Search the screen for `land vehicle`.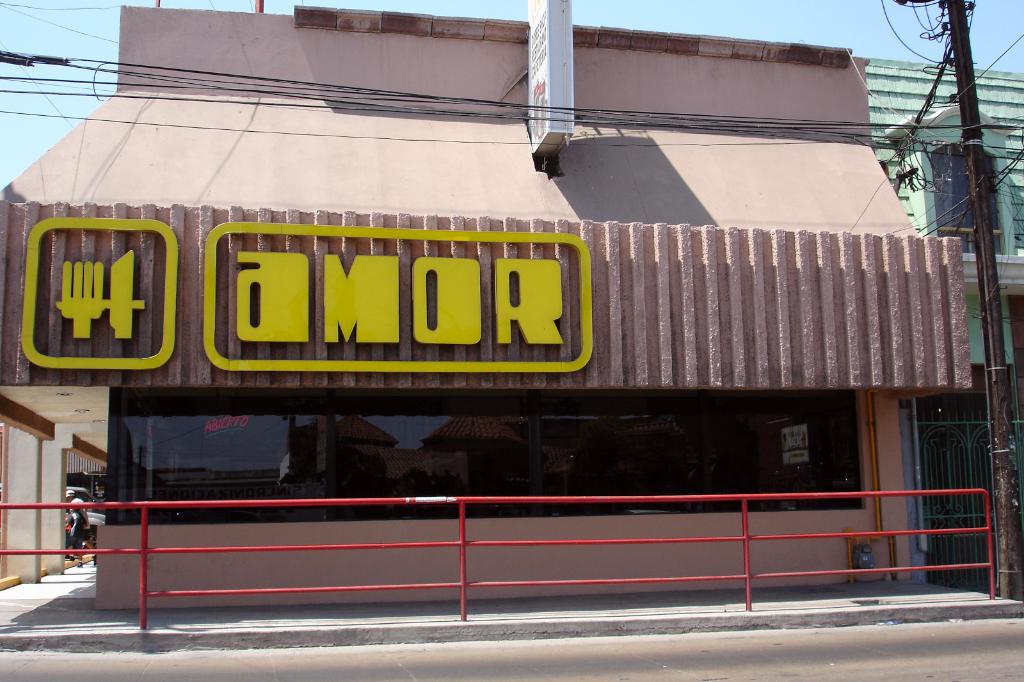
Found at {"left": 66, "top": 488, "right": 106, "bottom": 544}.
